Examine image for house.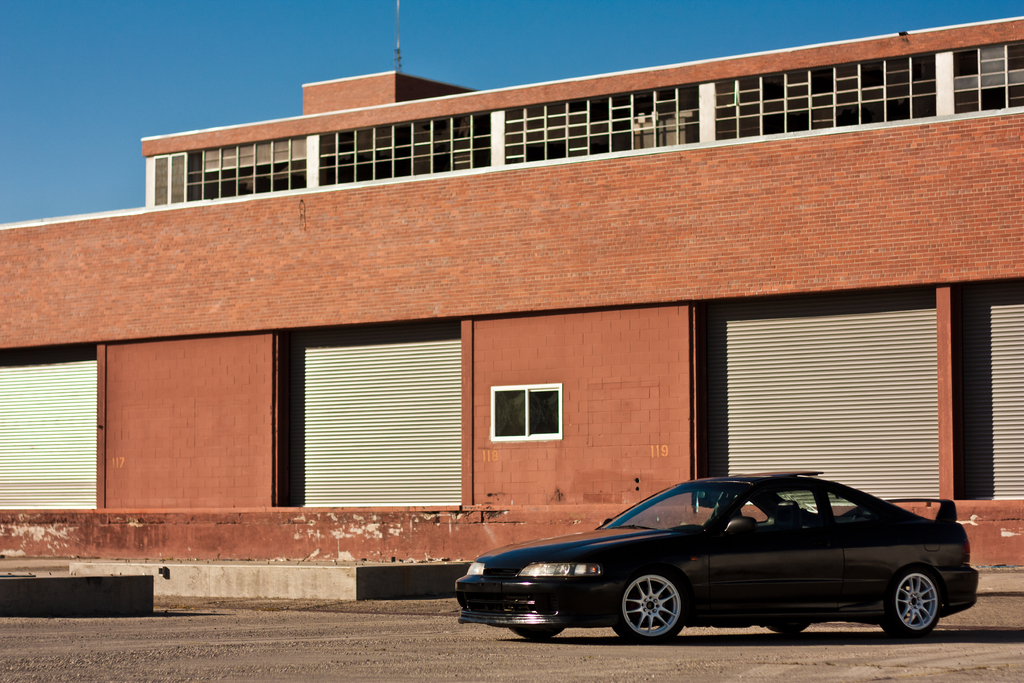
Examination result: 495/89/674/598.
